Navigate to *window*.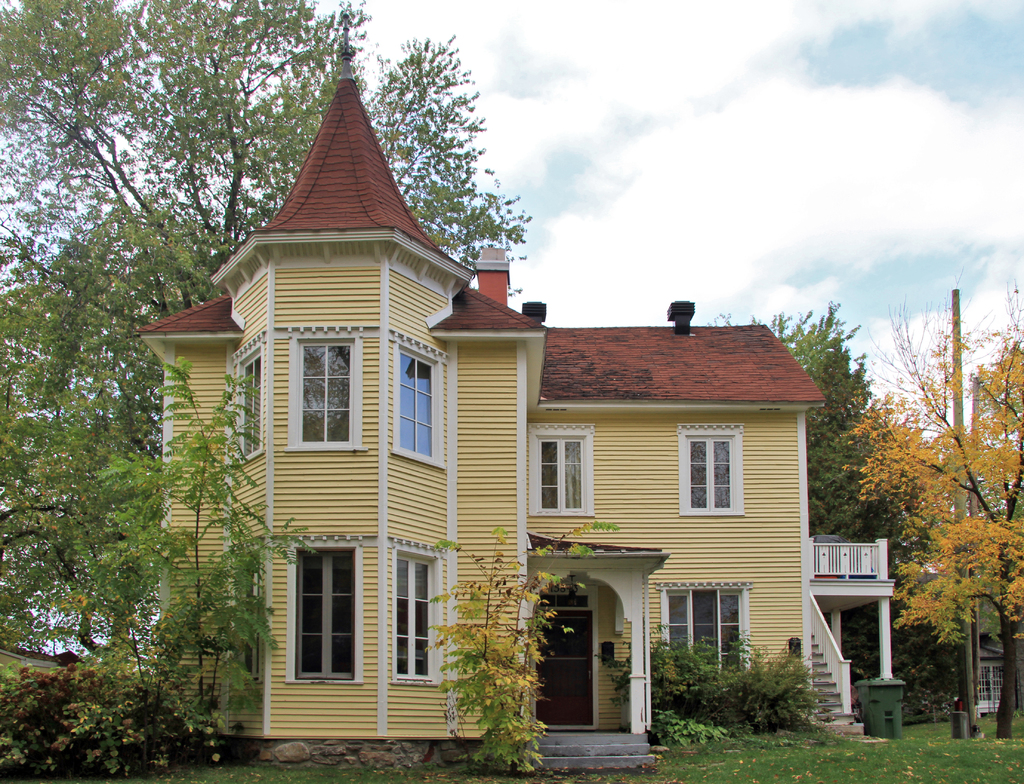
Navigation target: (228, 326, 271, 467).
